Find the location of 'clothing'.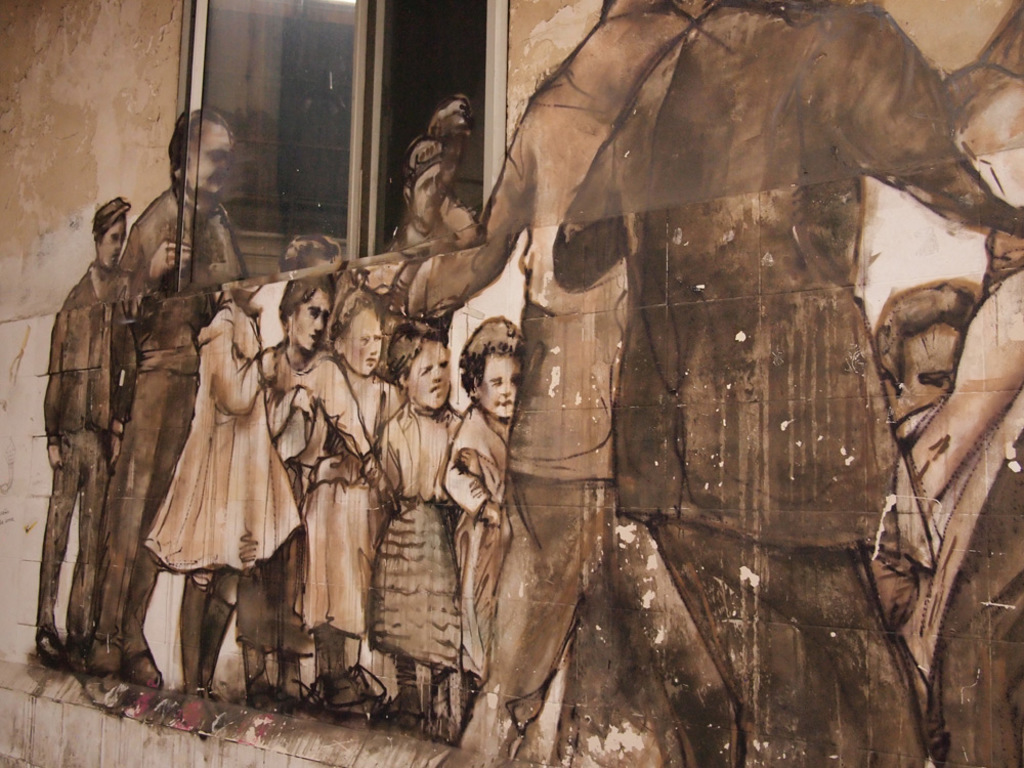
Location: region(143, 295, 298, 571).
